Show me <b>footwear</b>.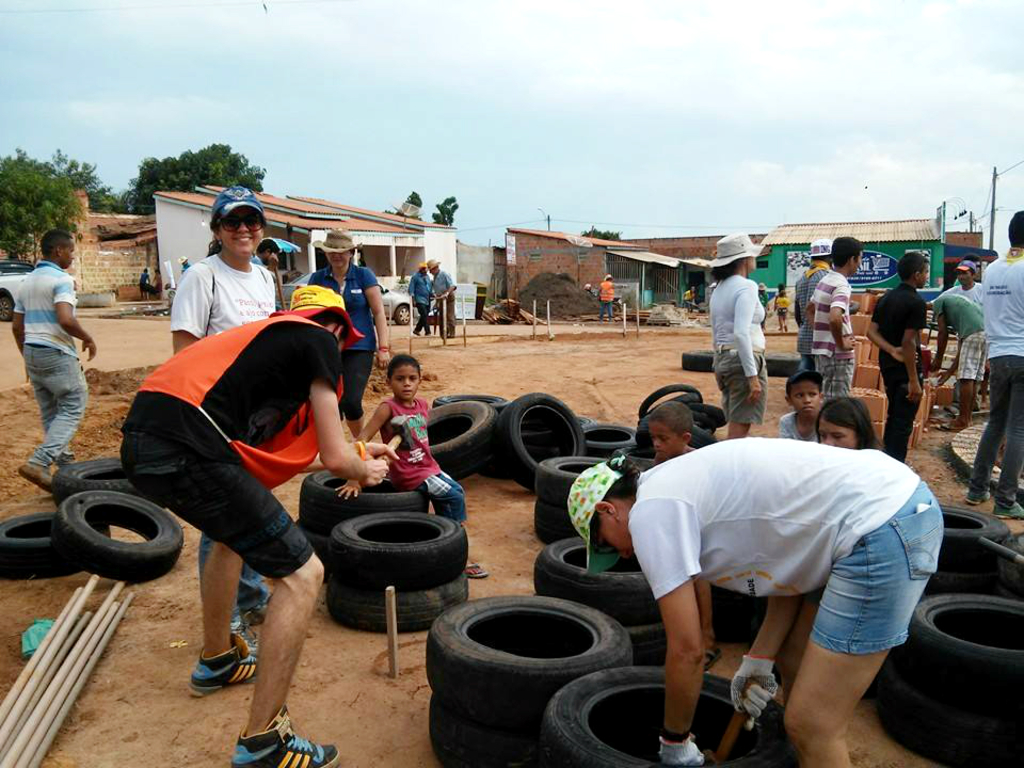
<b>footwear</b> is here: {"x1": 939, "y1": 420, "x2": 963, "y2": 435}.
